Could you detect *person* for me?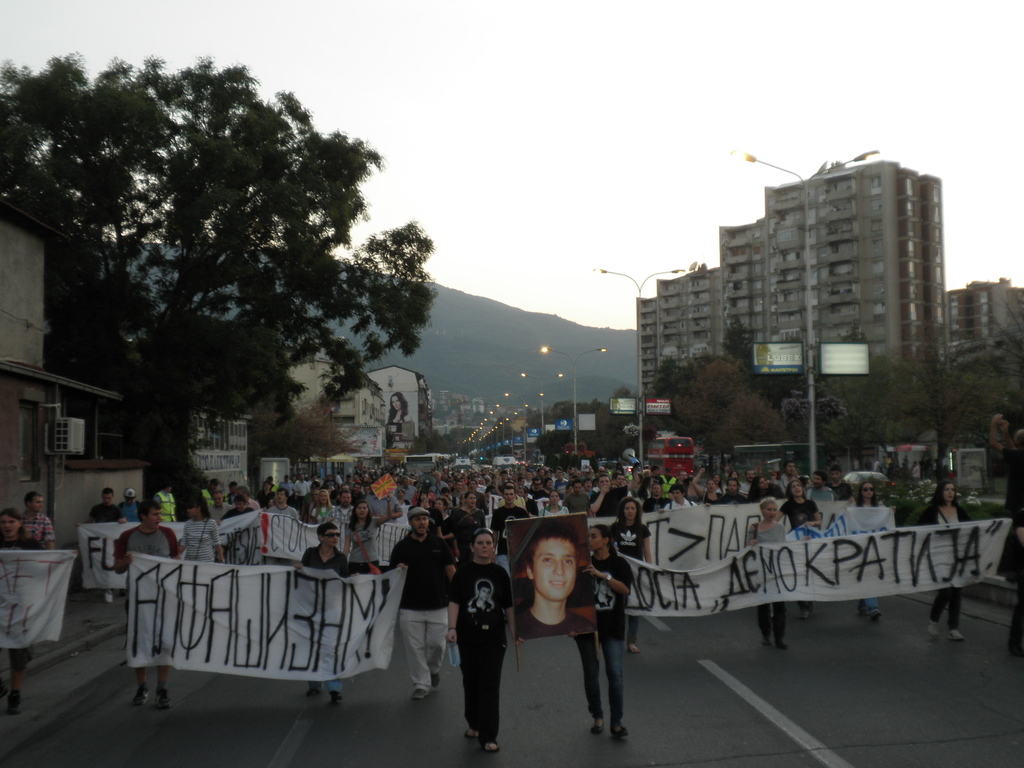
Detection result: (15, 490, 57, 552).
